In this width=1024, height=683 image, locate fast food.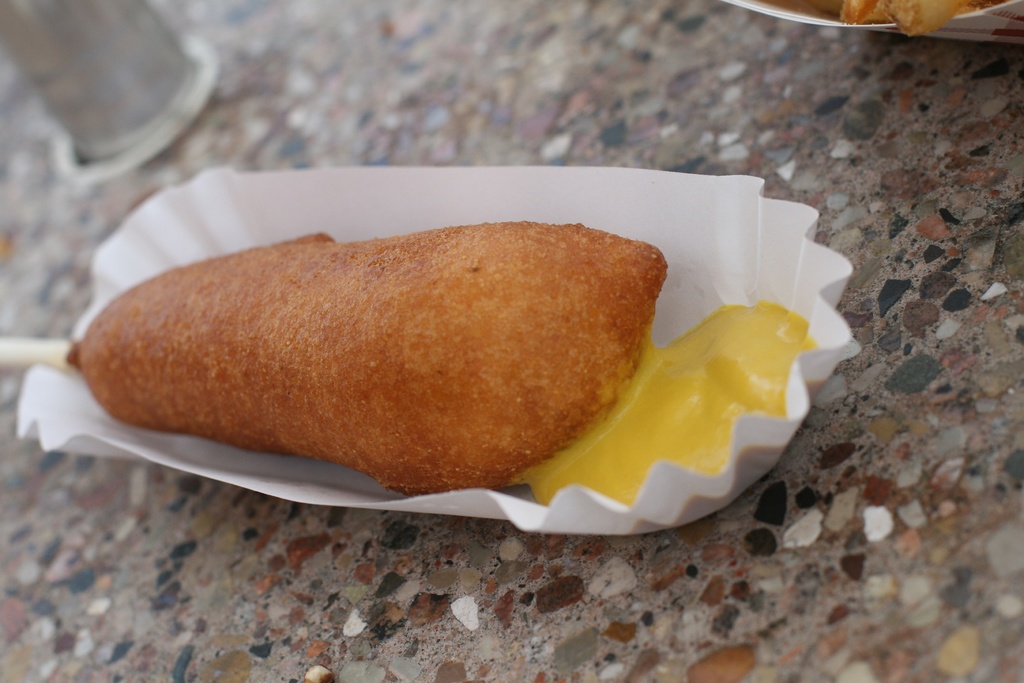
Bounding box: [x1=67, y1=233, x2=657, y2=513].
